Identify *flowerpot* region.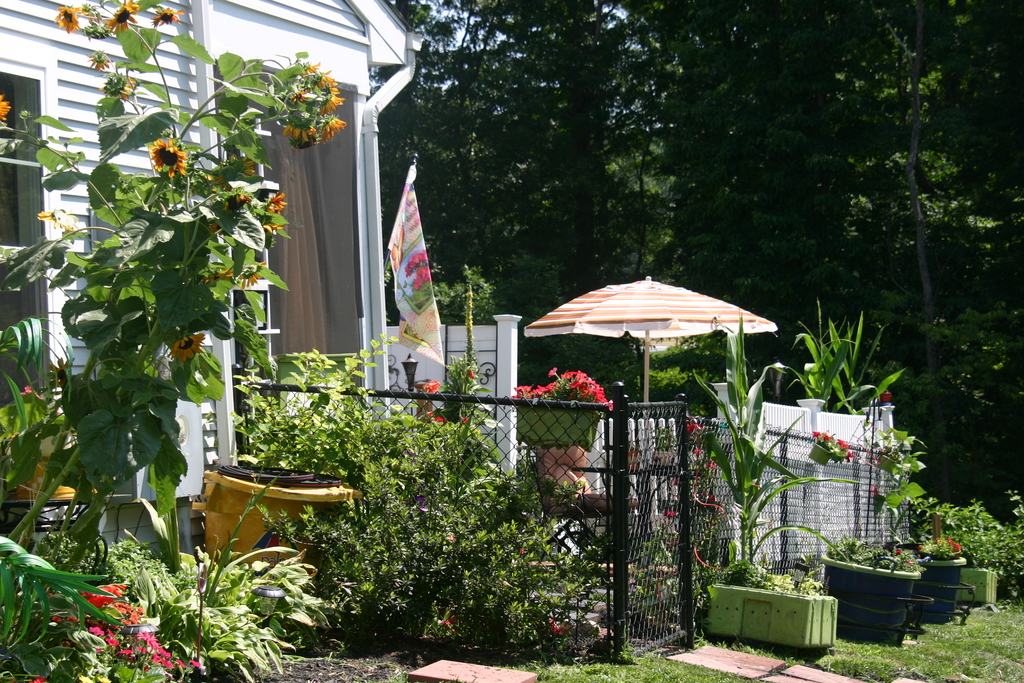
Region: bbox=[909, 548, 967, 621].
